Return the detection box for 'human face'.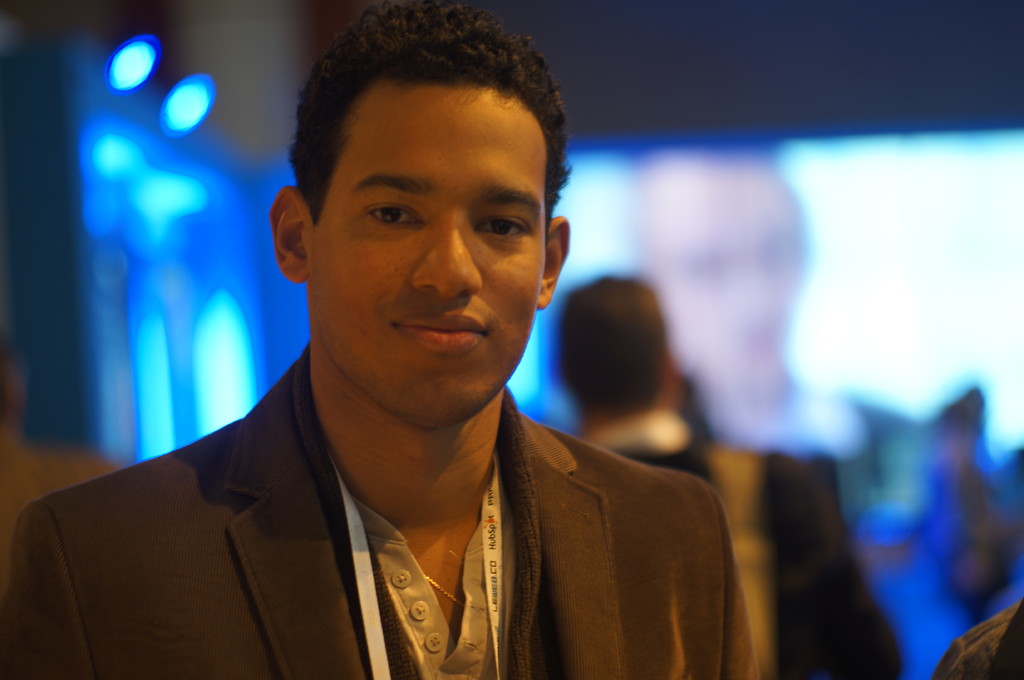
bbox=(644, 175, 804, 383).
